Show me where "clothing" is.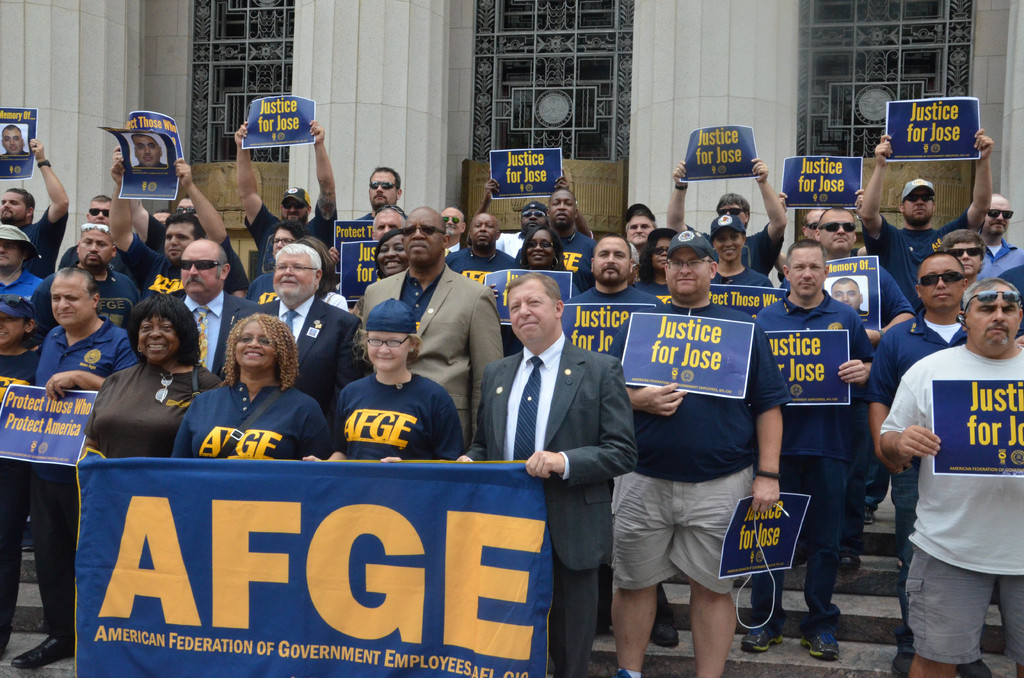
"clothing" is at 557/234/598/292.
